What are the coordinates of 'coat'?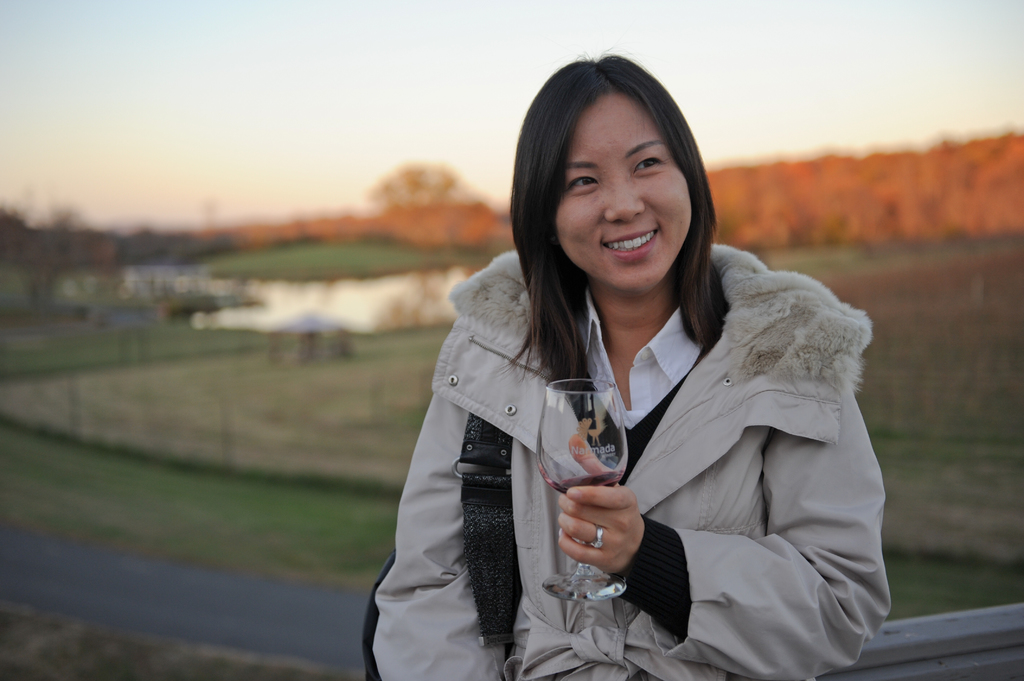
(x1=370, y1=241, x2=887, y2=679).
